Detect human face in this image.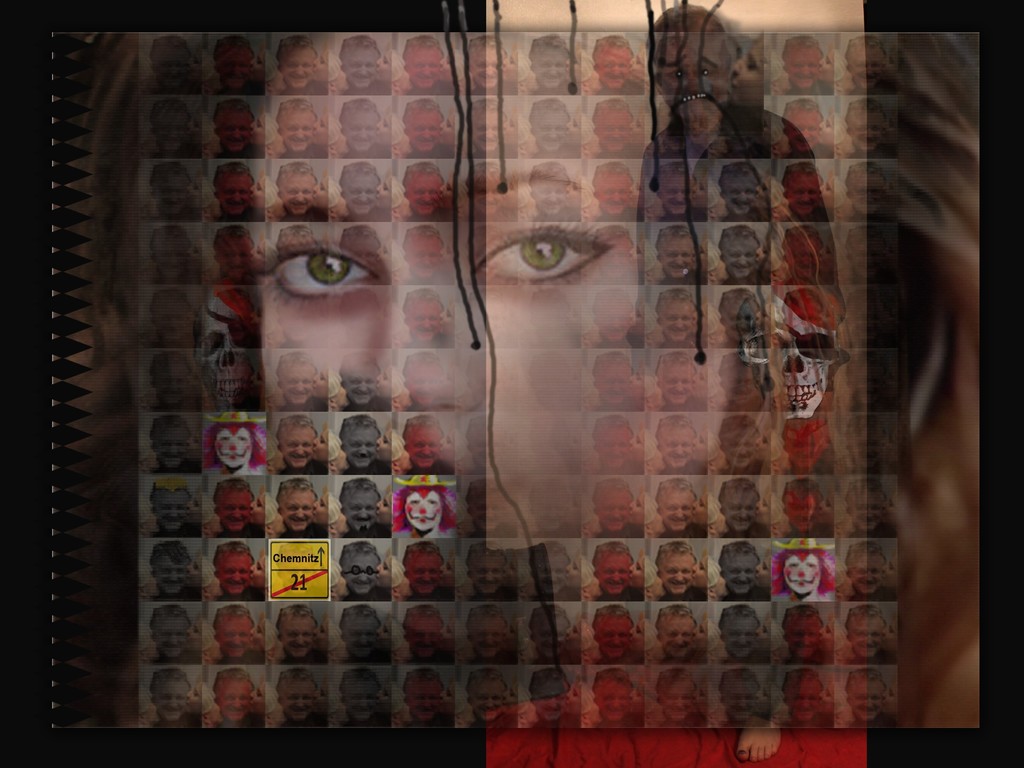
Detection: detection(531, 549, 566, 594).
